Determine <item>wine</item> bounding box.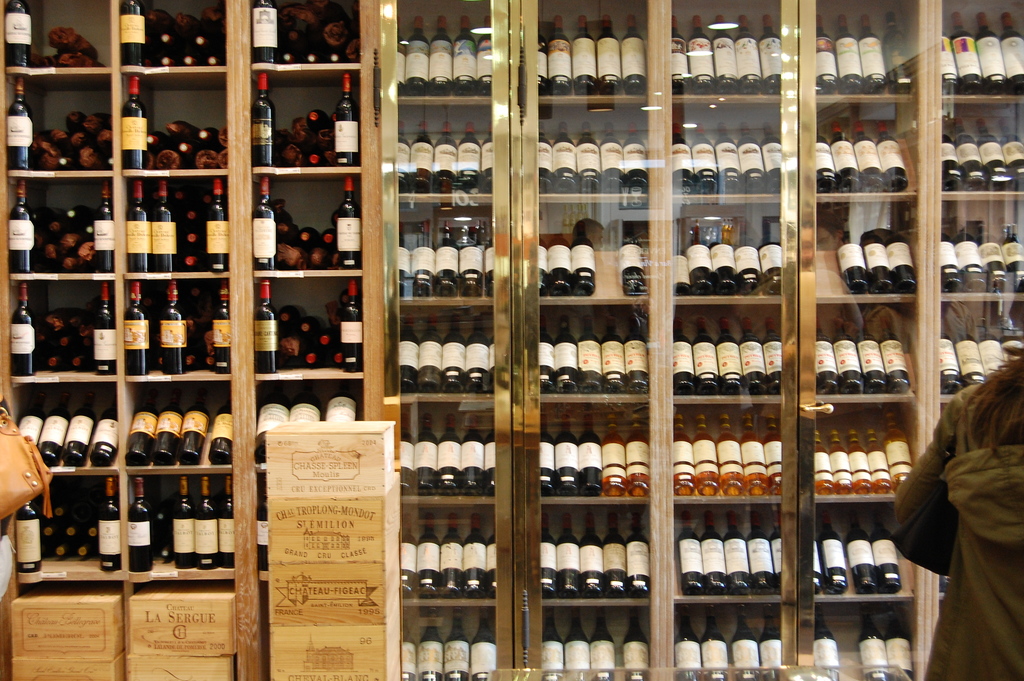
Determined: x1=429 y1=18 x2=455 y2=93.
